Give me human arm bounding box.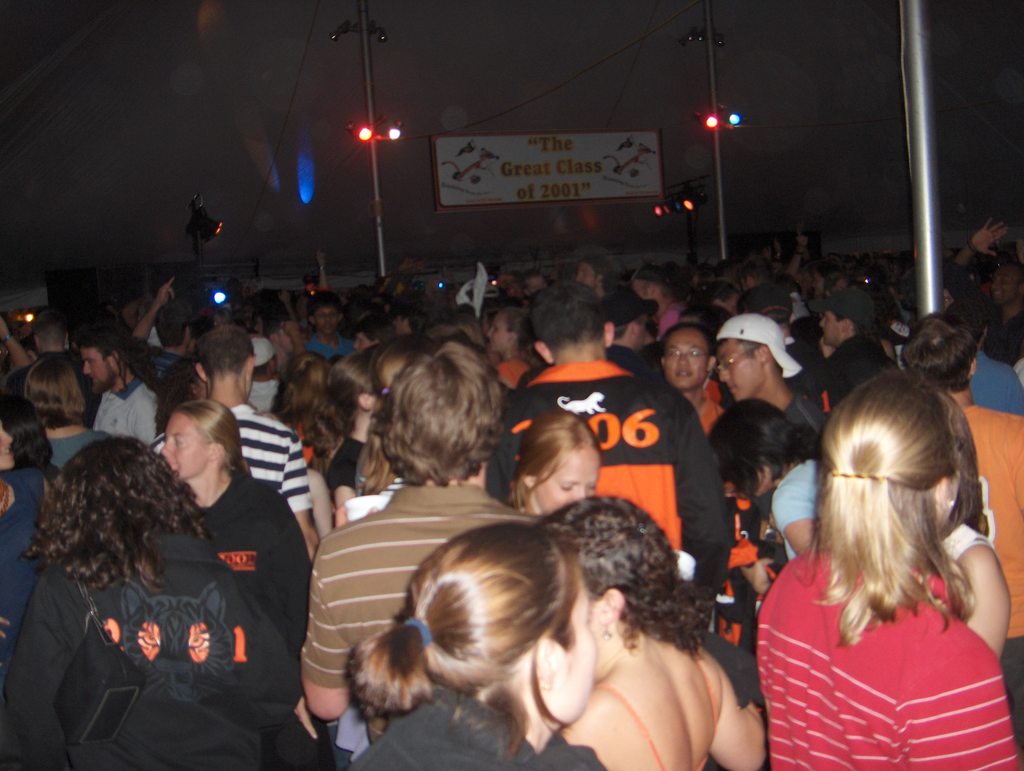
left=948, top=517, right=1006, bottom=681.
